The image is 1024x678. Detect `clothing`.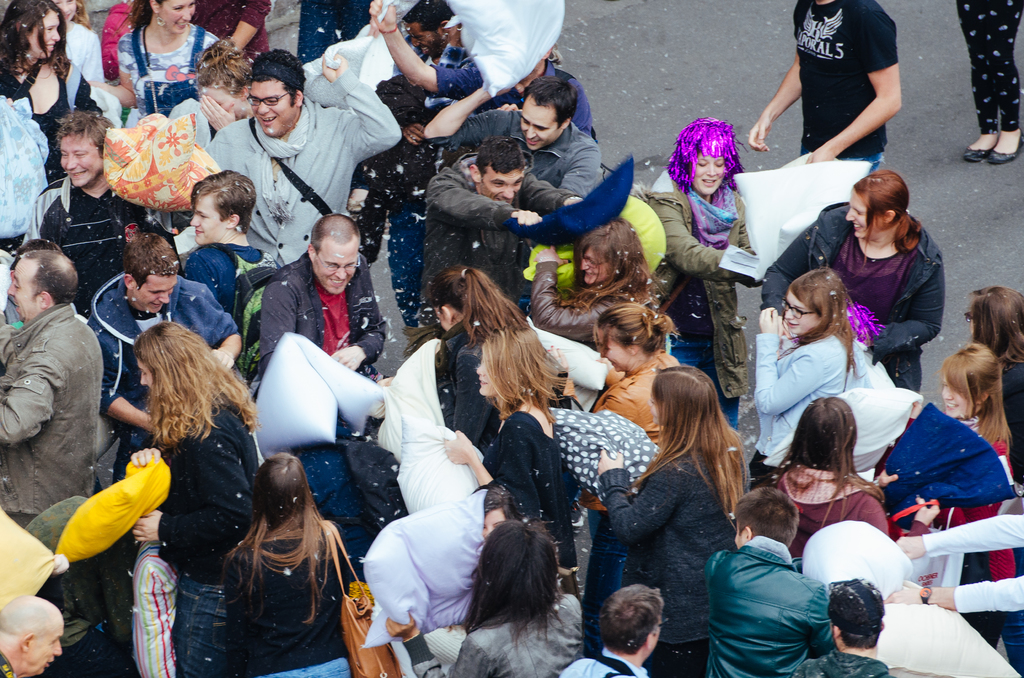
Detection: <bbox>449, 586, 582, 677</bbox>.
